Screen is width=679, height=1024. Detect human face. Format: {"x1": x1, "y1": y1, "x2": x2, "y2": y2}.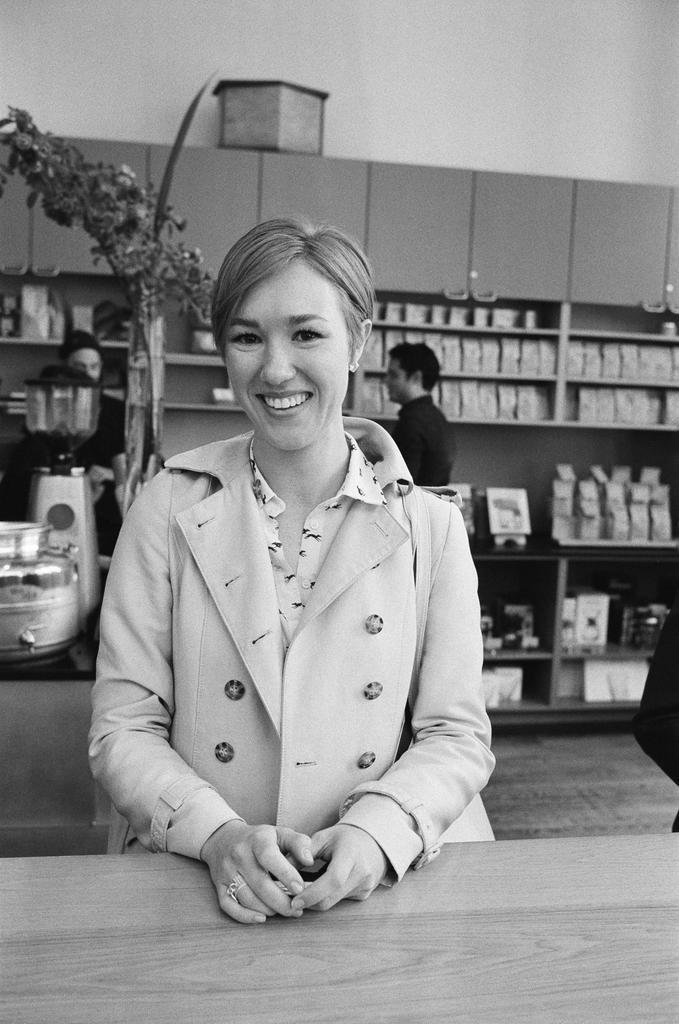
{"x1": 68, "y1": 349, "x2": 103, "y2": 381}.
